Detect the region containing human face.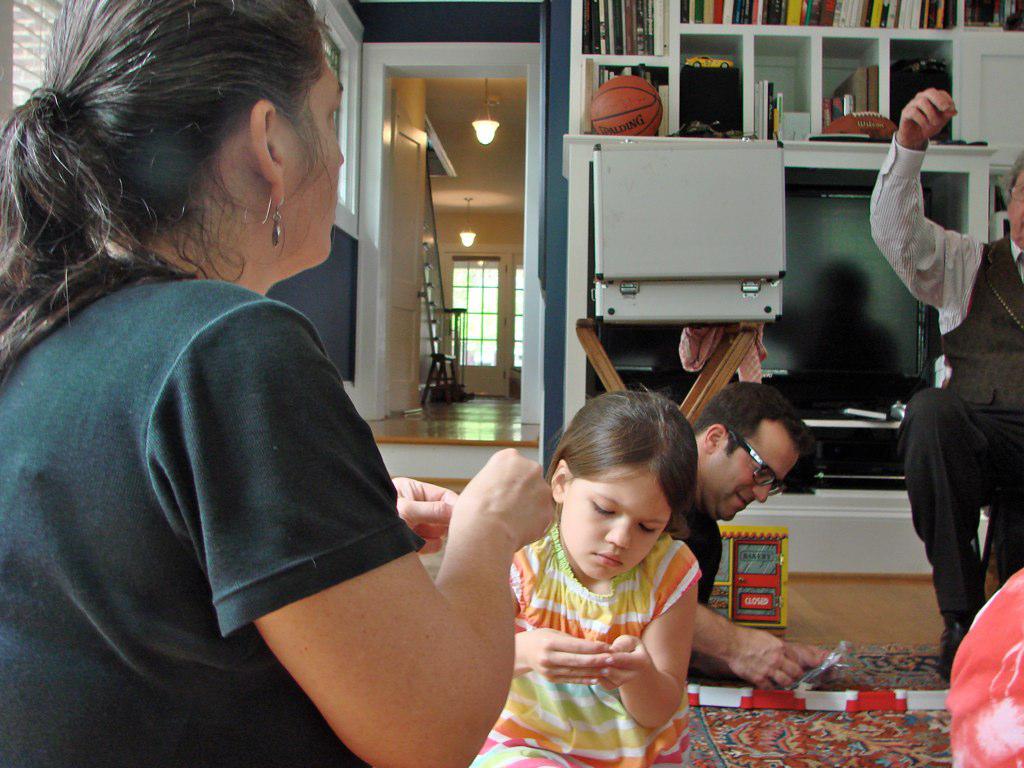
box=[703, 417, 797, 524].
